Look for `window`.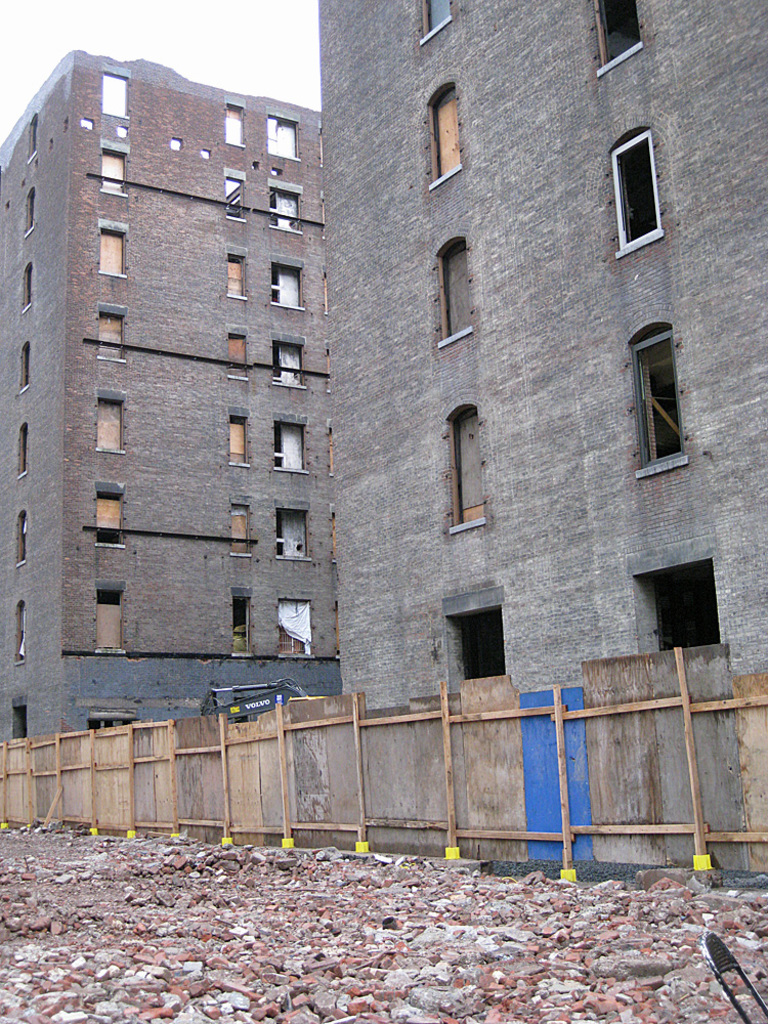
Found: crop(422, 79, 465, 196).
